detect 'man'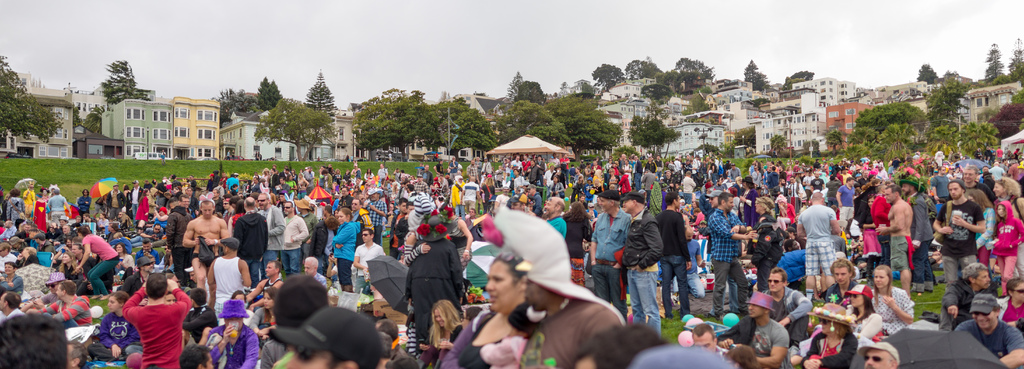
box(874, 180, 915, 299)
